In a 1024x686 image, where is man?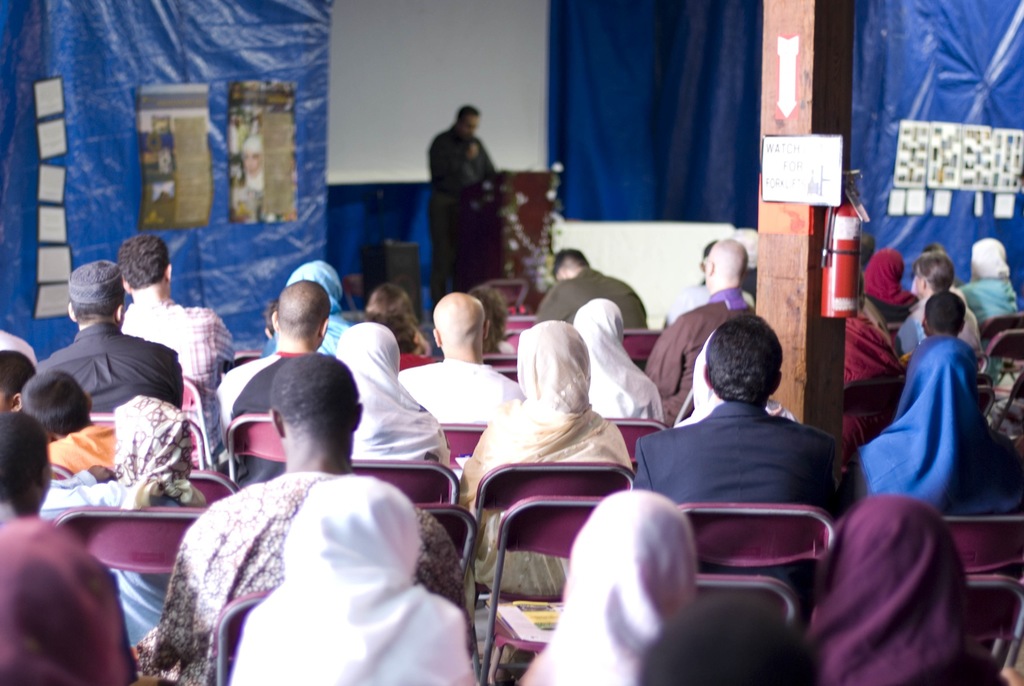
{"left": 539, "top": 247, "right": 649, "bottom": 323}.
